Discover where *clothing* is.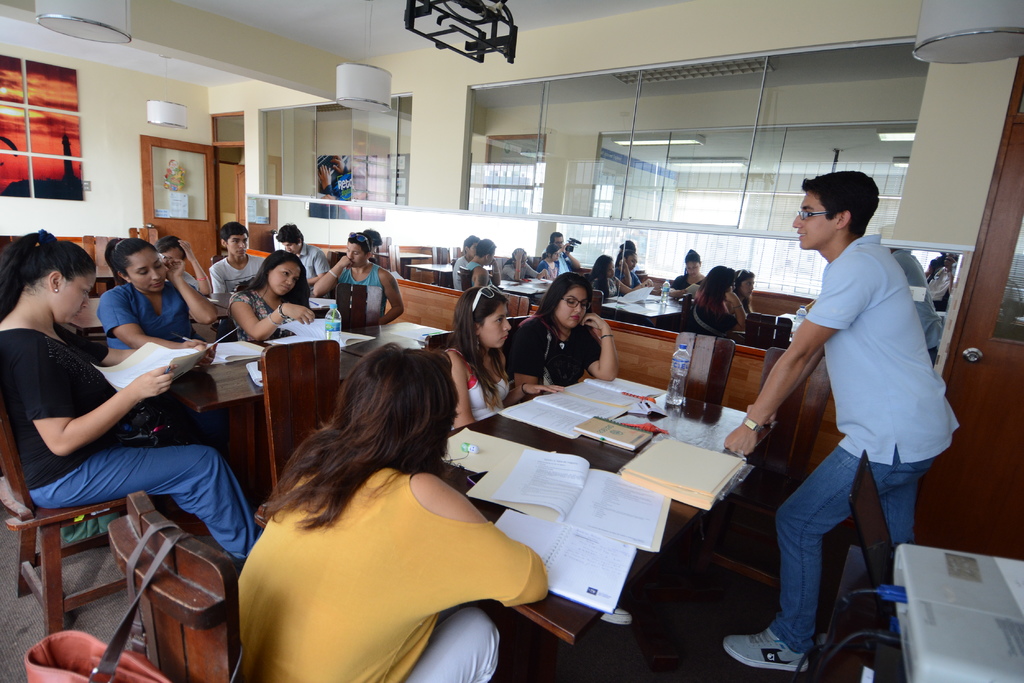
Discovered at {"left": 559, "top": 250, "right": 568, "bottom": 270}.
